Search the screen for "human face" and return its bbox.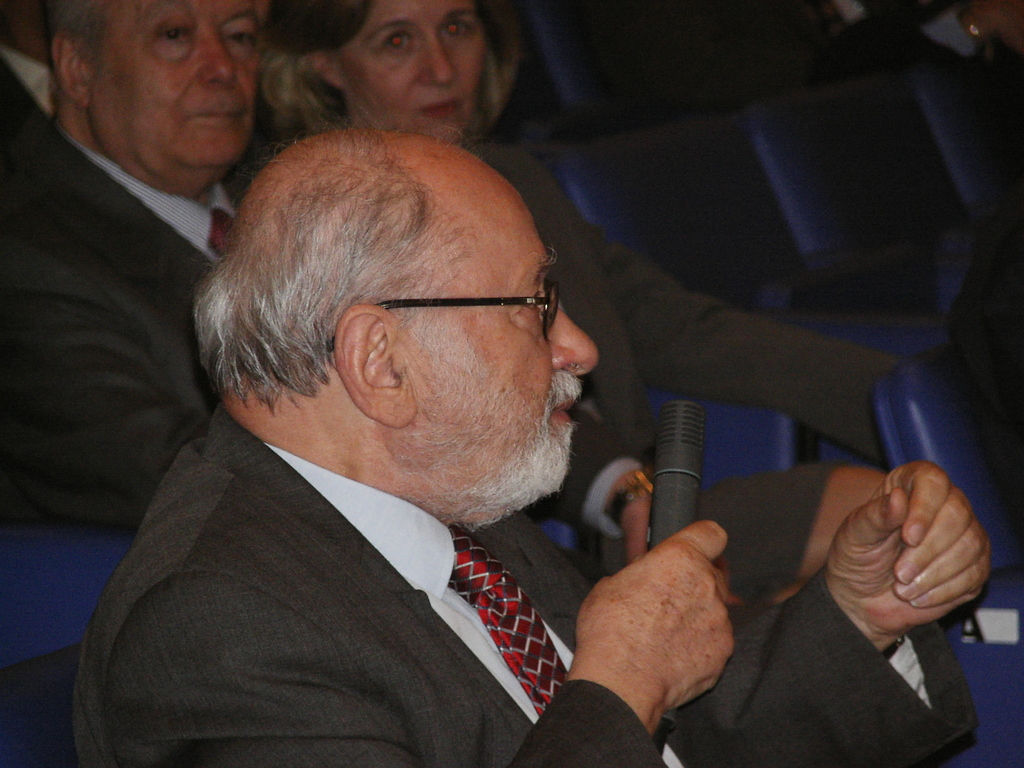
Found: x1=398 y1=157 x2=600 y2=495.
